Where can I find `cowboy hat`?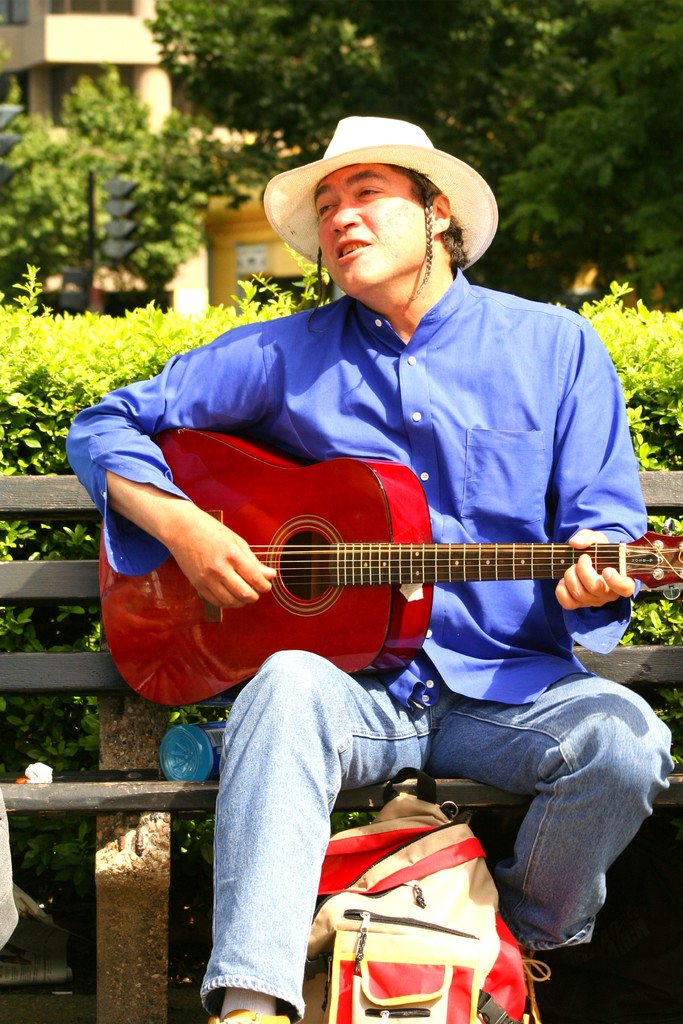
You can find it at x1=270 y1=108 x2=477 y2=268.
